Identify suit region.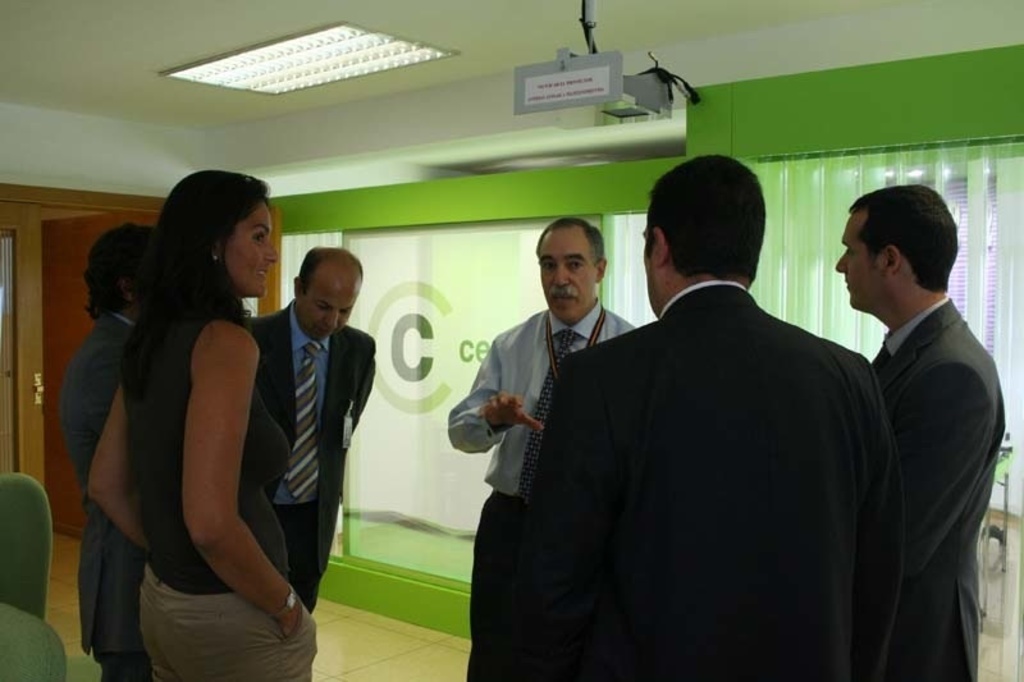
Region: (539, 192, 922, 668).
